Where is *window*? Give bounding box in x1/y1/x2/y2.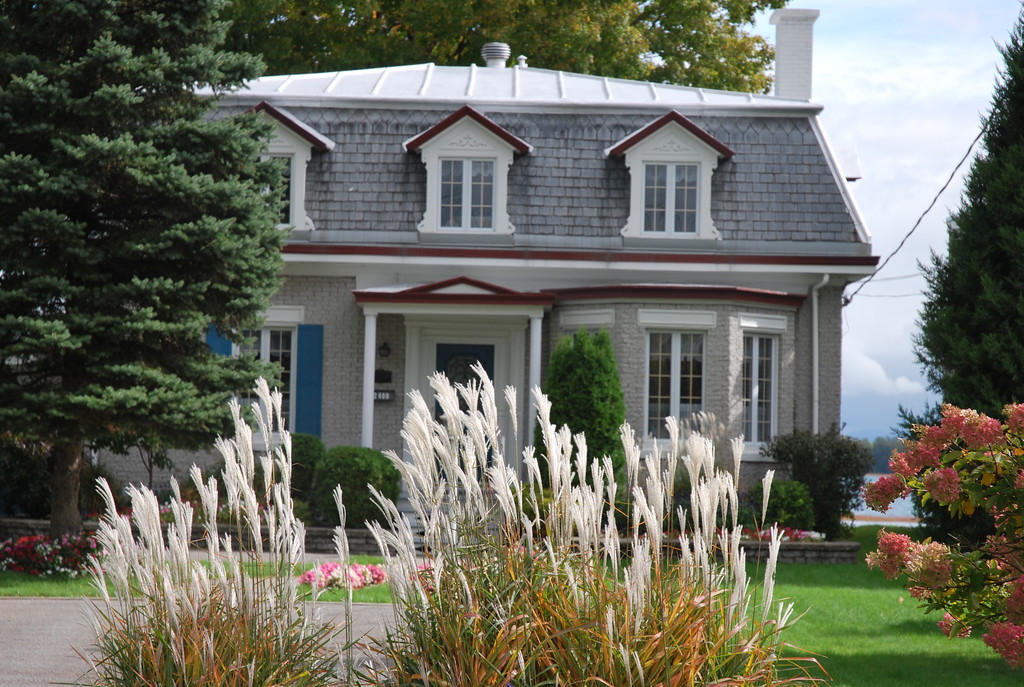
221/308/296/438.
